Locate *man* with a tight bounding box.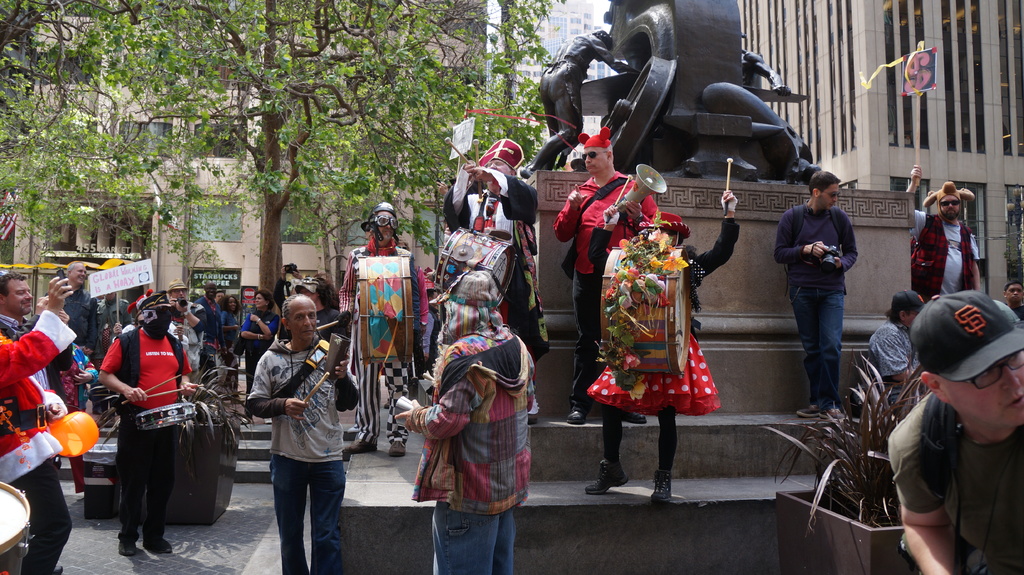
<bbox>905, 166, 980, 303</bbox>.
